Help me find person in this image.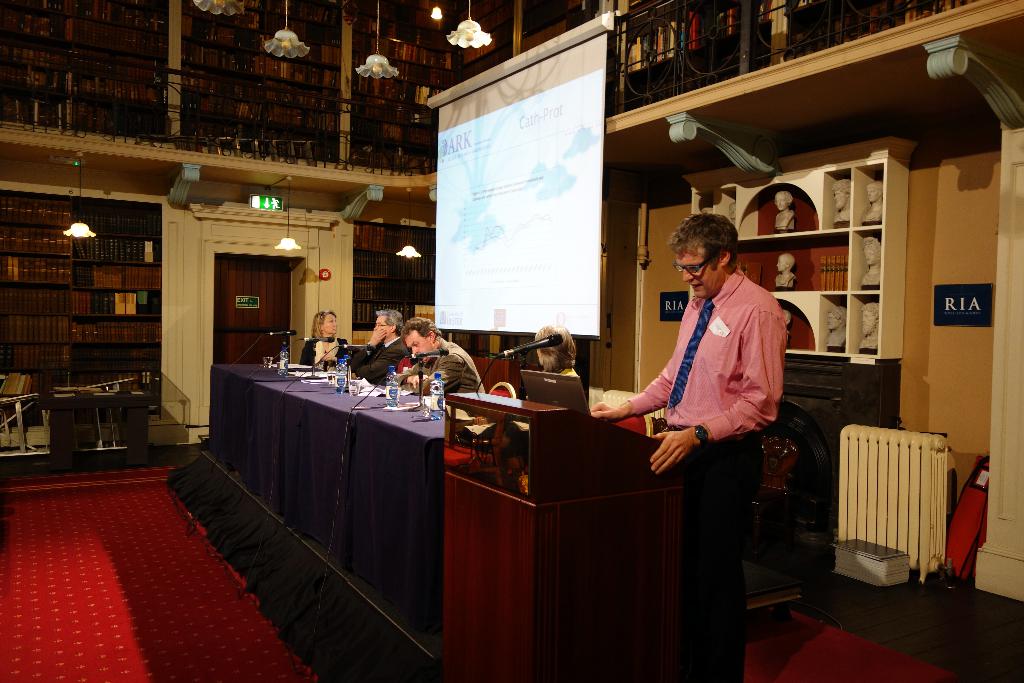
Found it: [left=346, top=309, right=414, bottom=381].
